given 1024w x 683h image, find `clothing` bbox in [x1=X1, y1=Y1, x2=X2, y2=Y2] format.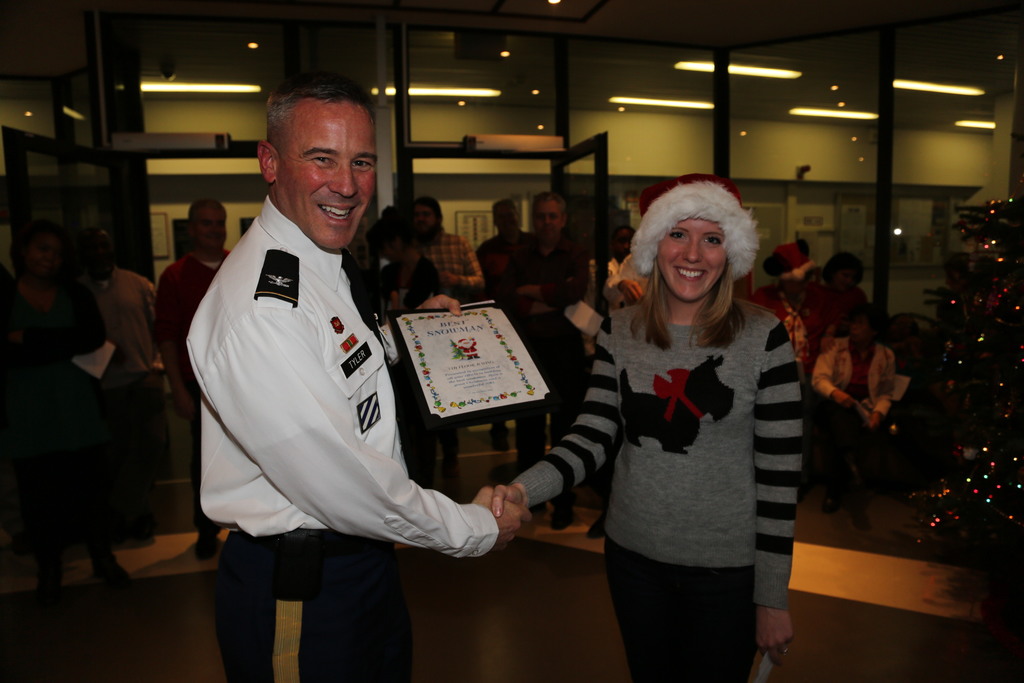
[x1=564, y1=233, x2=815, y2=659].
